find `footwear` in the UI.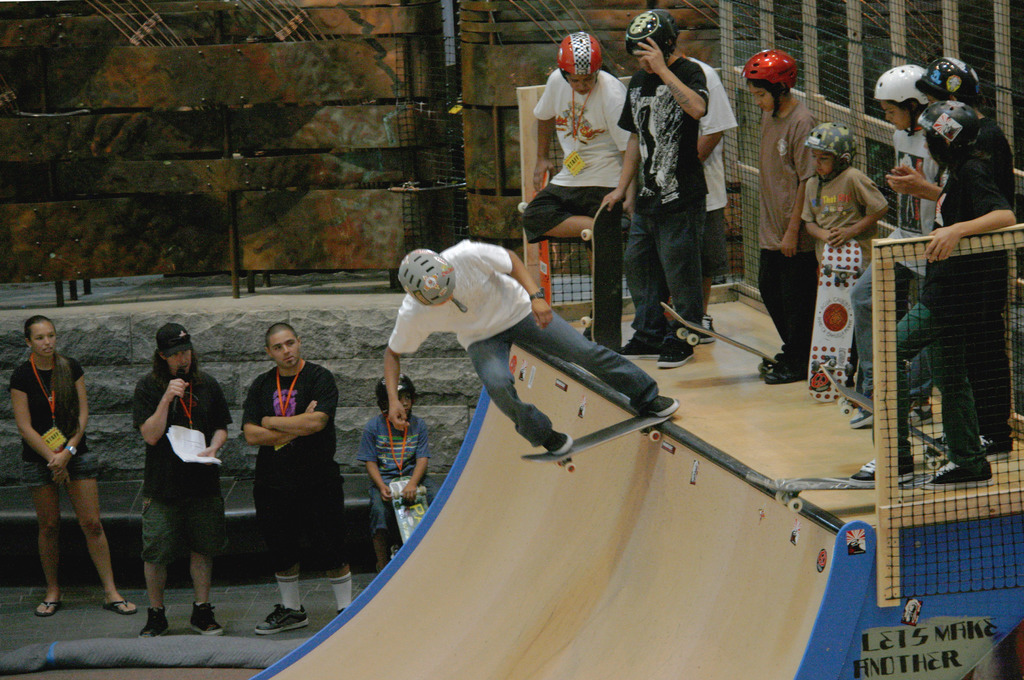
UI element at 621:216:633:230.
